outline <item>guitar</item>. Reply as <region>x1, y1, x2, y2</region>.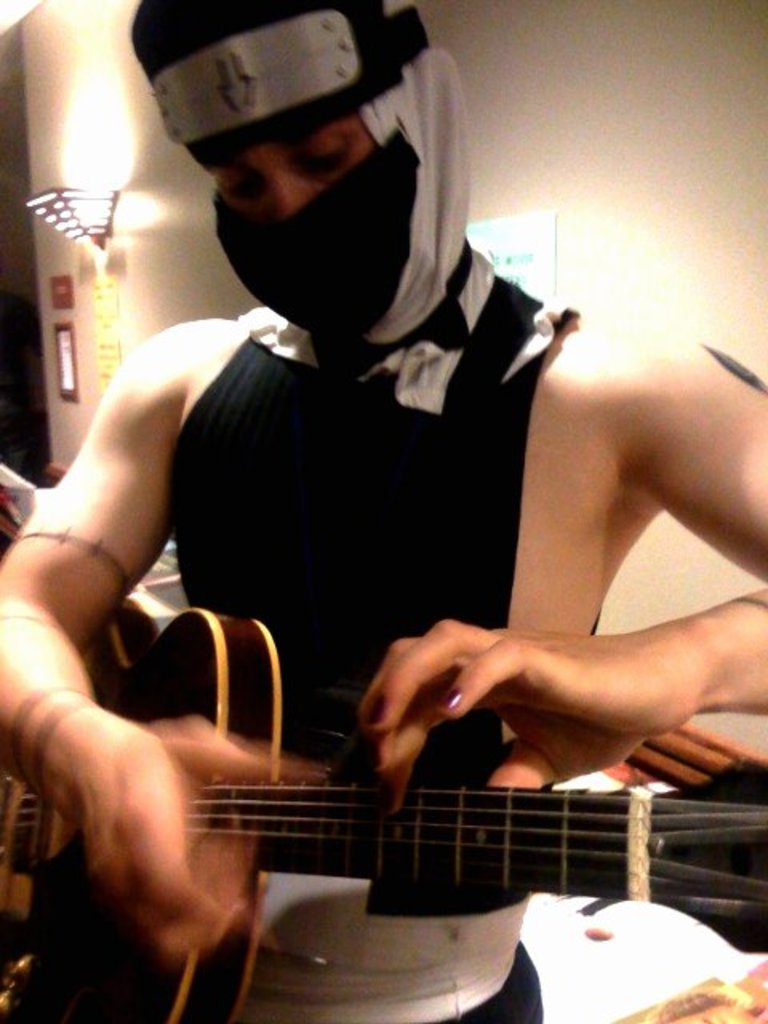
<region>0, 603, 766, 1021</region>.
